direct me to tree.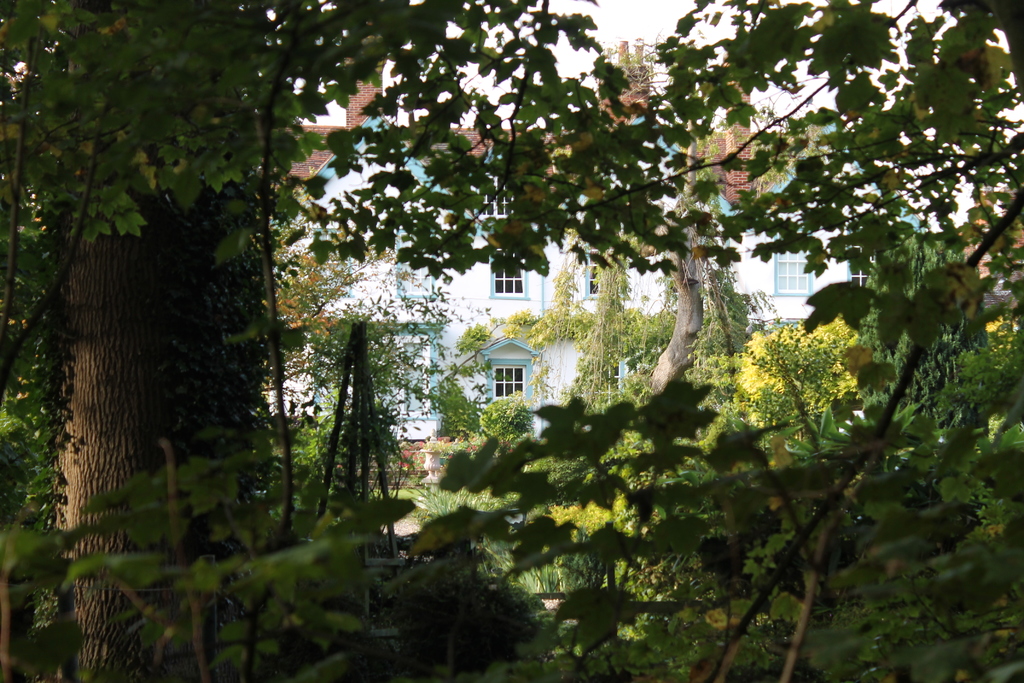
Direction: <box>36,0,262,682</box>.
